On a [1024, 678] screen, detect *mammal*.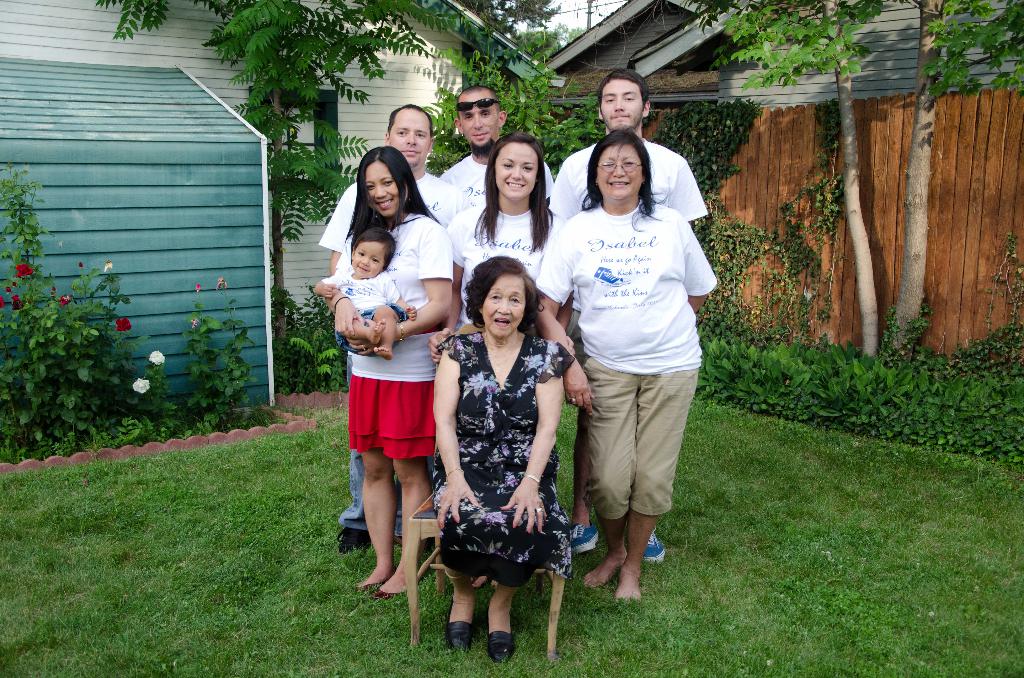
rect(548, 67, 705, 561).
